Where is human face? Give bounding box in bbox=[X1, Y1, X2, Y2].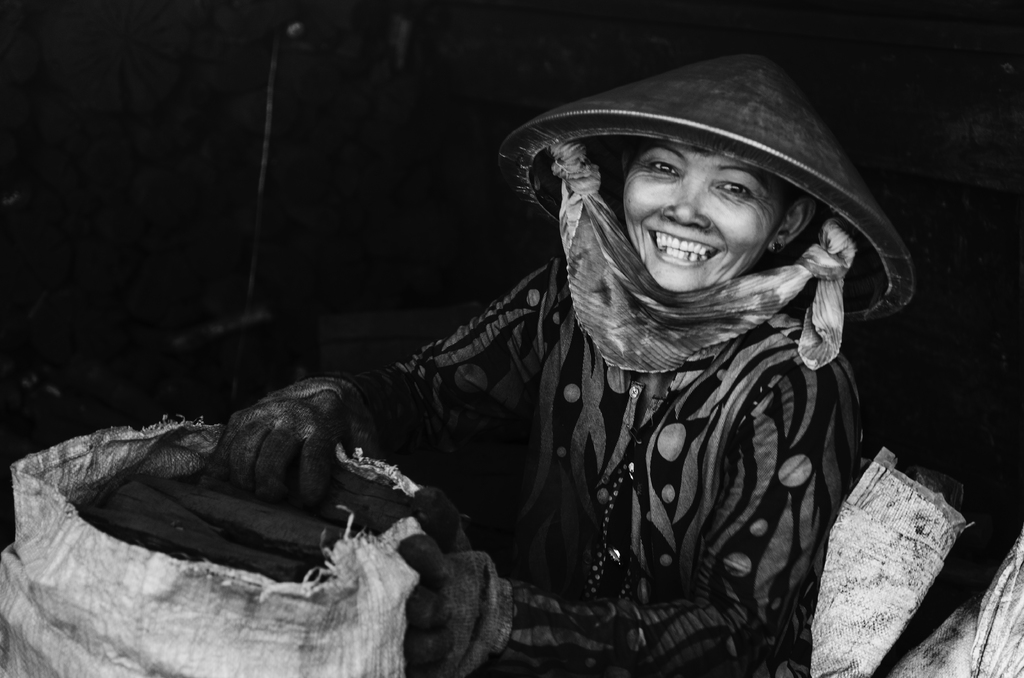
bbox=[626, 150, 785, 292].
